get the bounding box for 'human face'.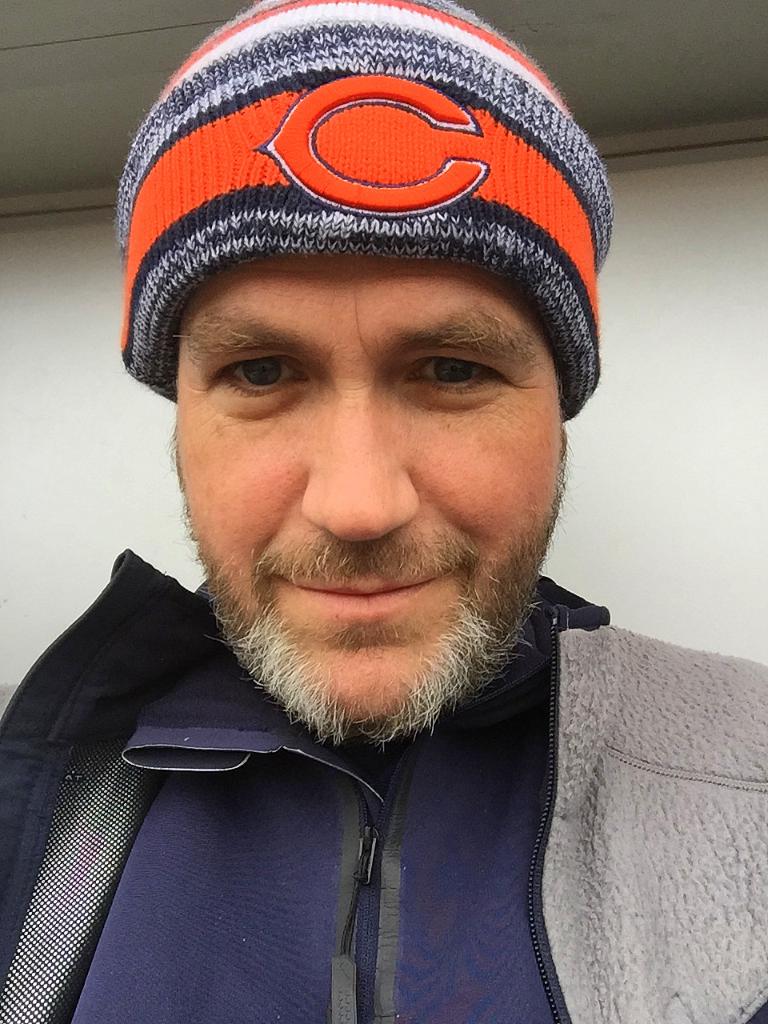
<region>173, 257, 569, 729</region>.
